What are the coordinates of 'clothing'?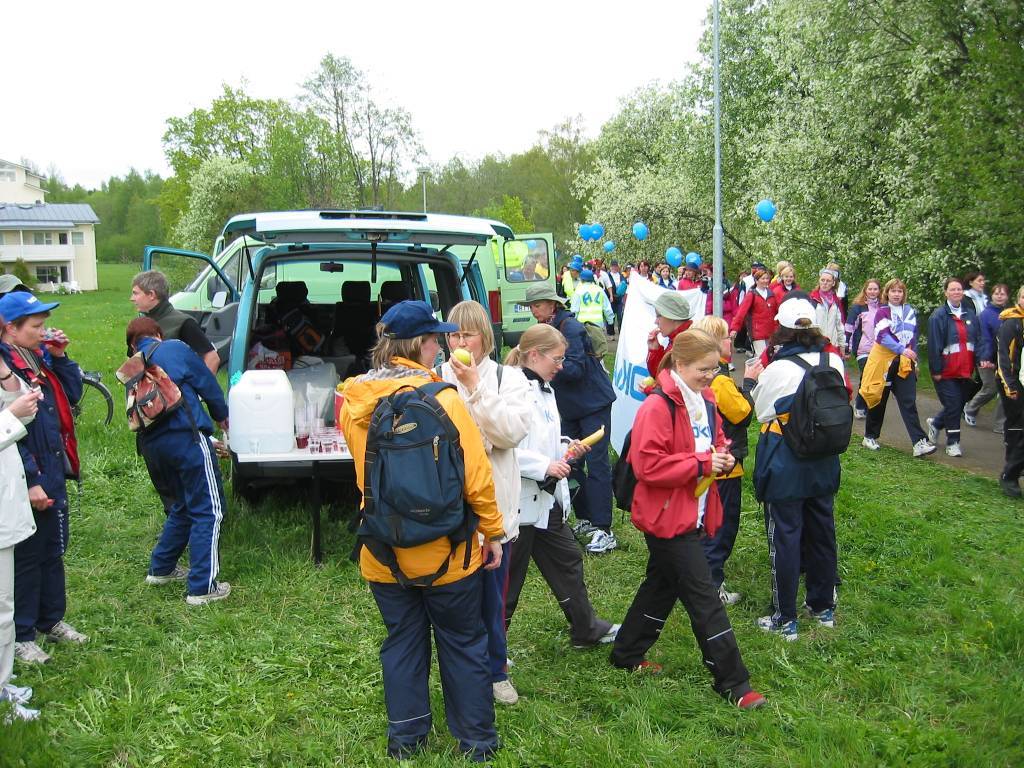
box(134, 335, 230, 598).
